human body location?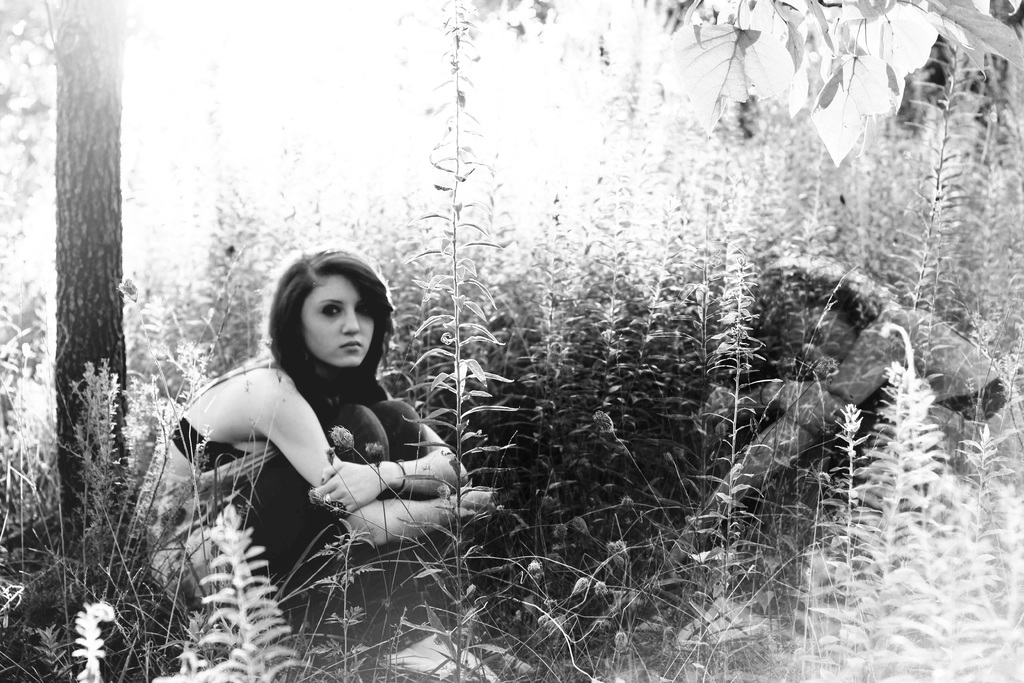
152:276:462:629
